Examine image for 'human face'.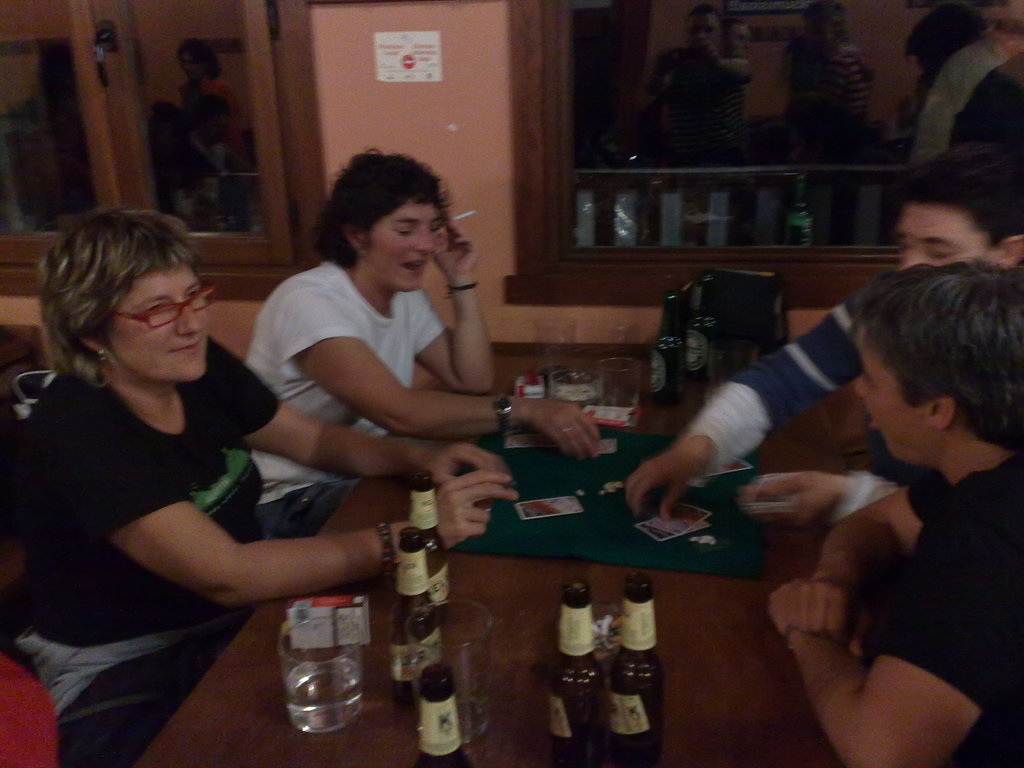
Examination result: select_region(897, 206, 1001, 266).
